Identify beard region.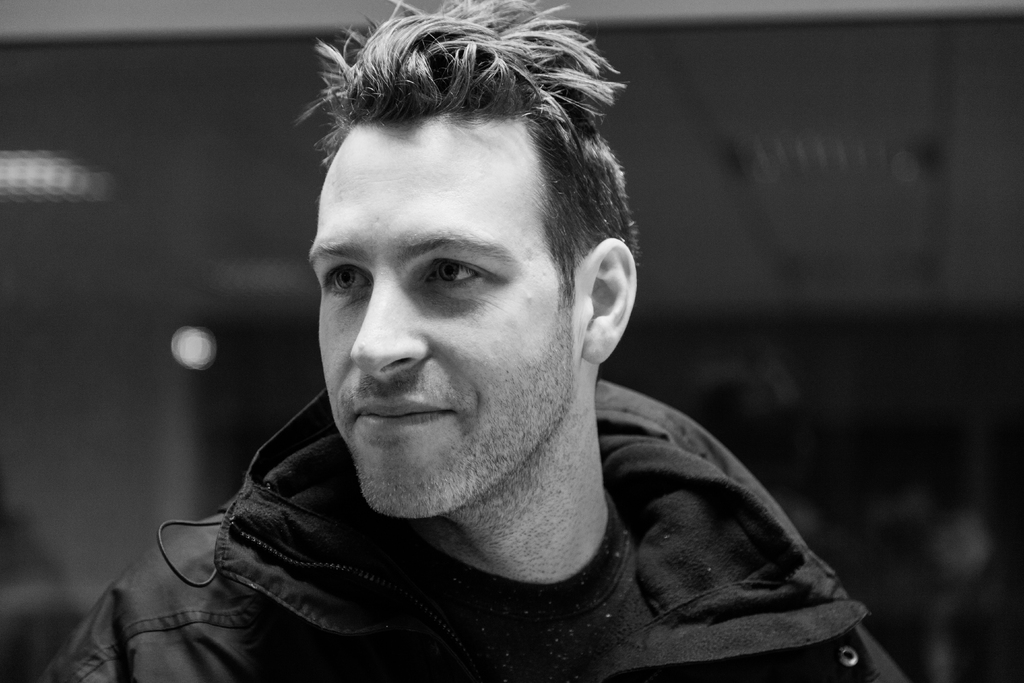
Region: bbox=[334, 309, 573, 547].
